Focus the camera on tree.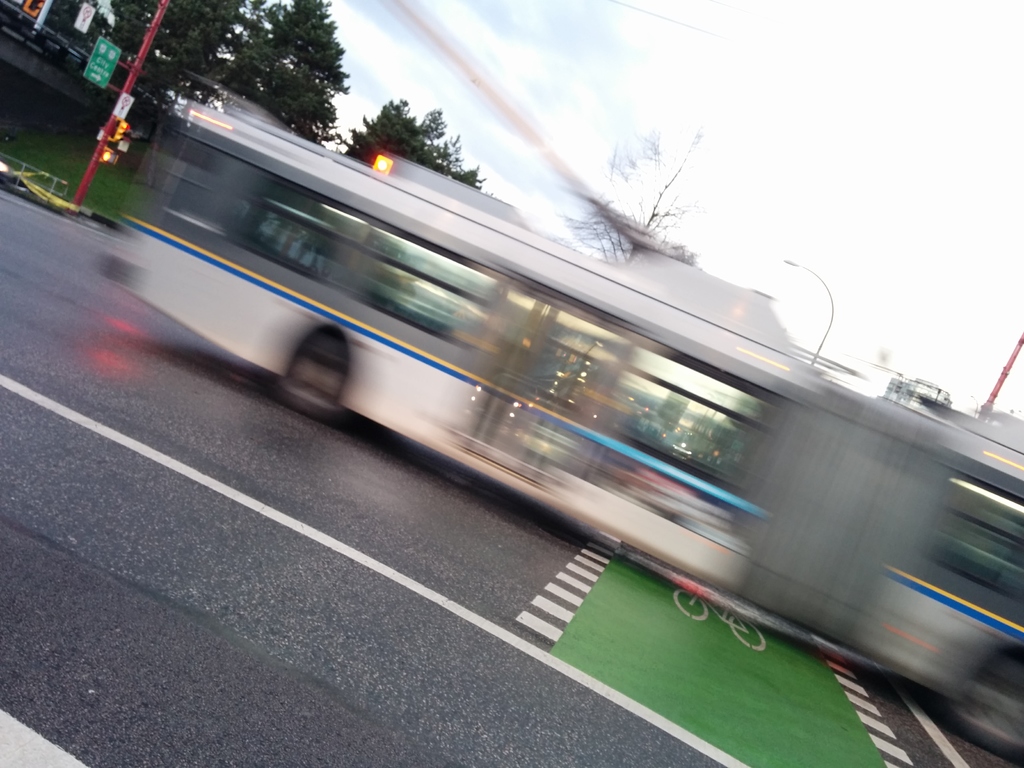
Focus region: box=[75, 0, 248, 184].
